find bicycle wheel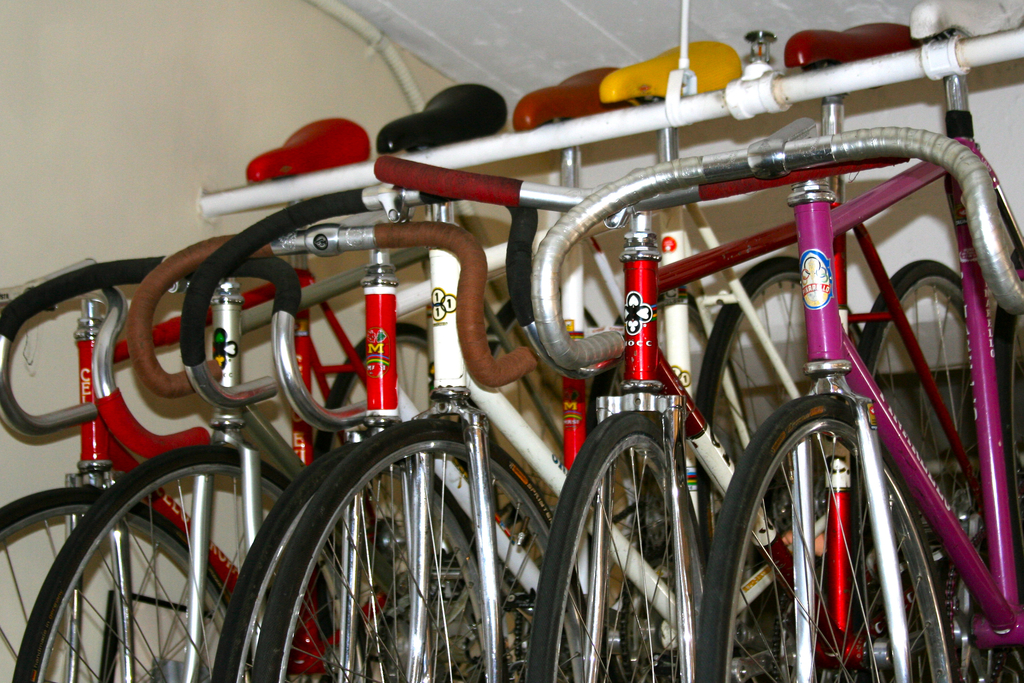
bbox=(0, 484, 242, 682)
